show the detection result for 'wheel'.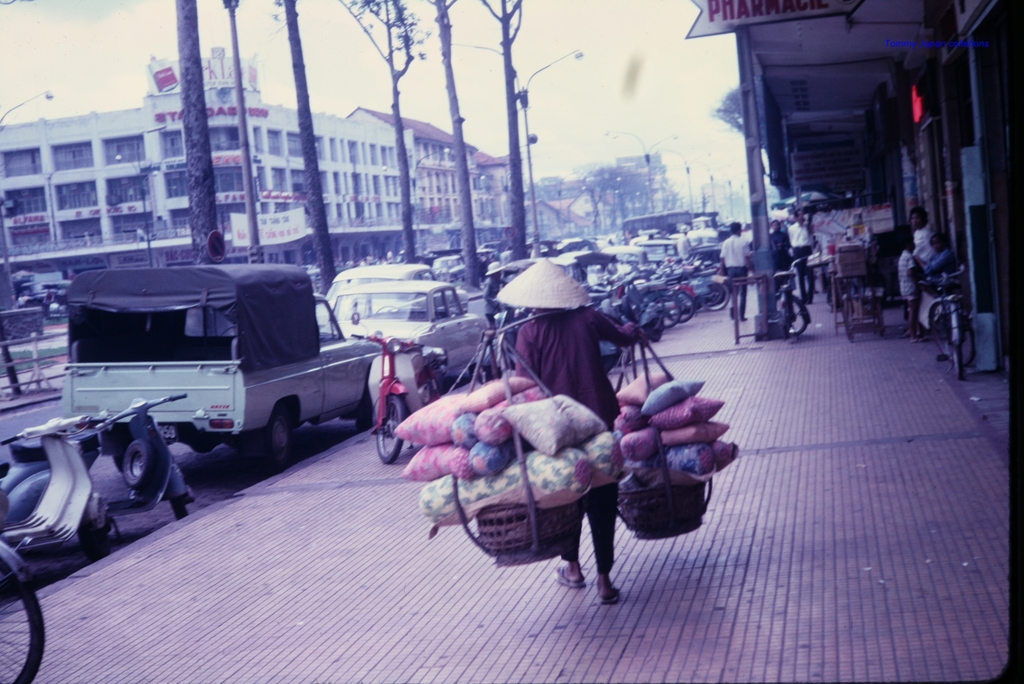
left=701, top=282, right=730, bottom=313.
